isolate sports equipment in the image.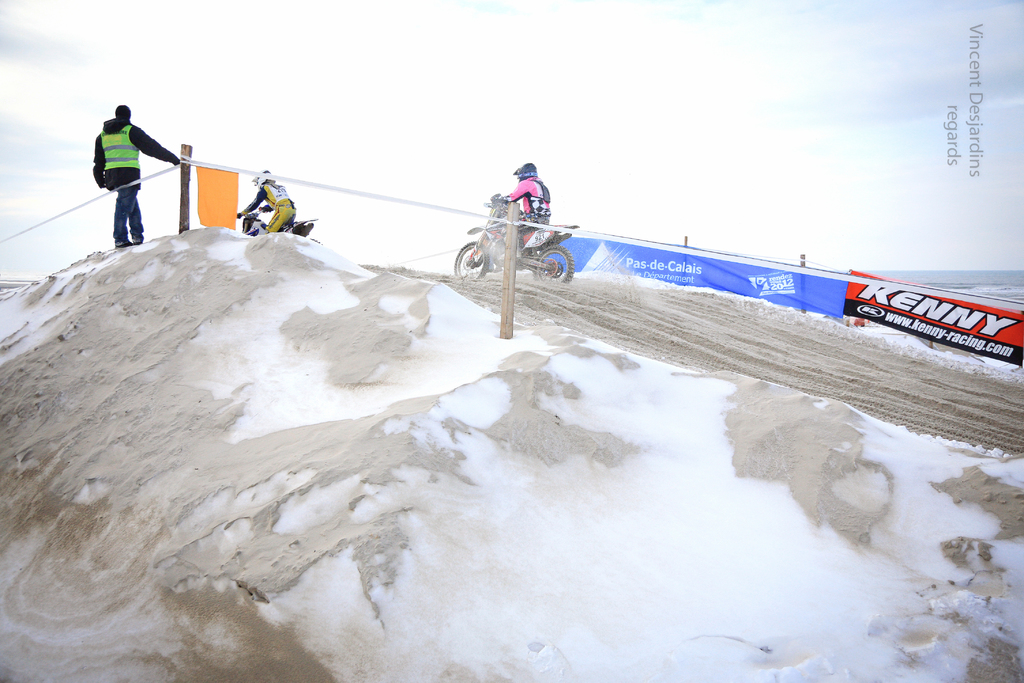
Isolated region: {"left": 509, "top": 160, "right": 538, "bottom": 183}.
